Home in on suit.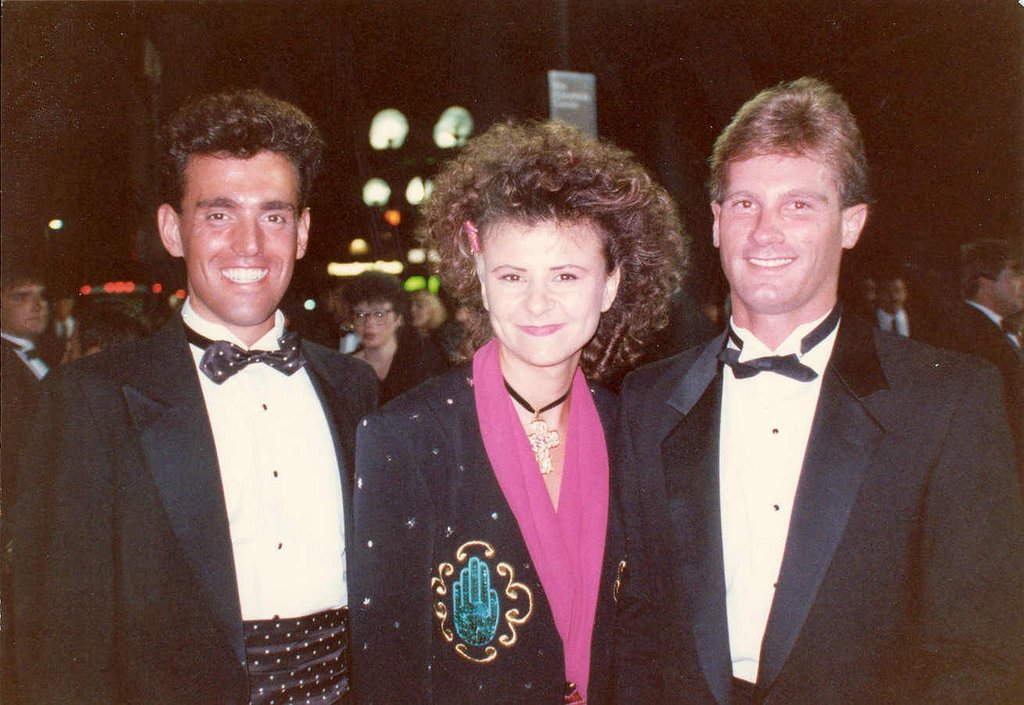
Homed in at pyautogui.locateOnScreen(618, 303, 1023, 704).
